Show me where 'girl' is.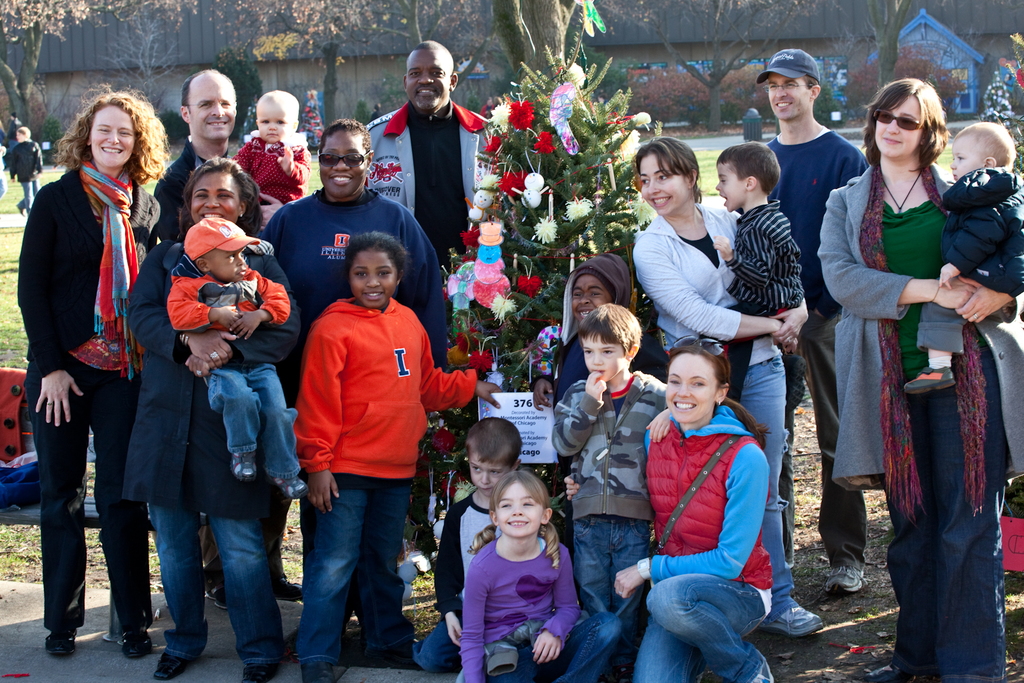
'girl' is at [x1=286, y1=230, x2=502, y2=682].
